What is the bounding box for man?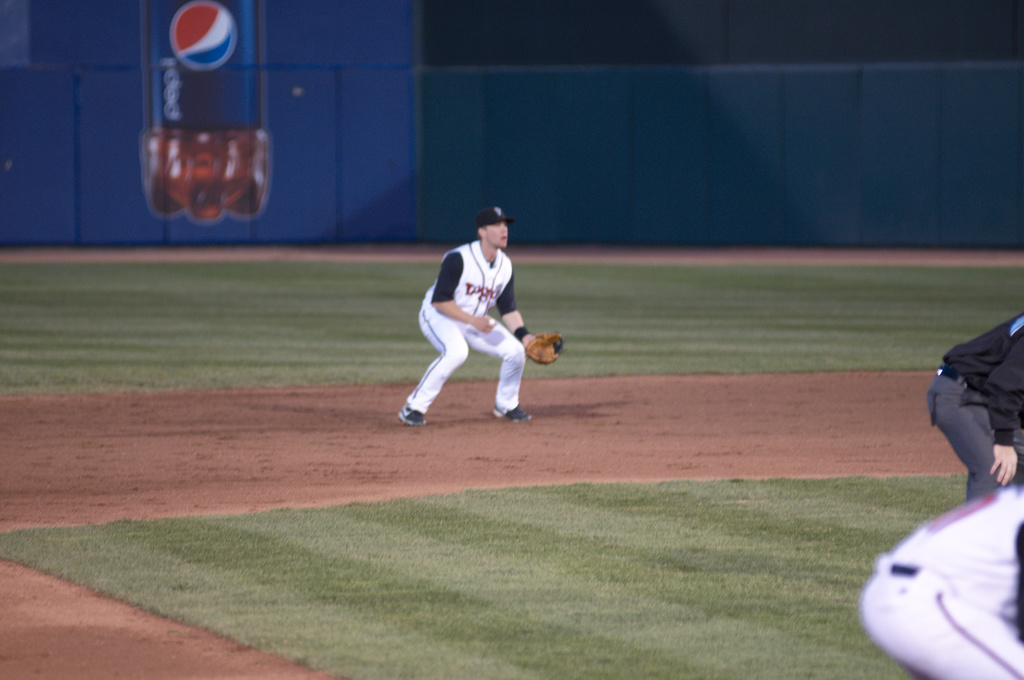
rect(413, 201, 554, 432).
